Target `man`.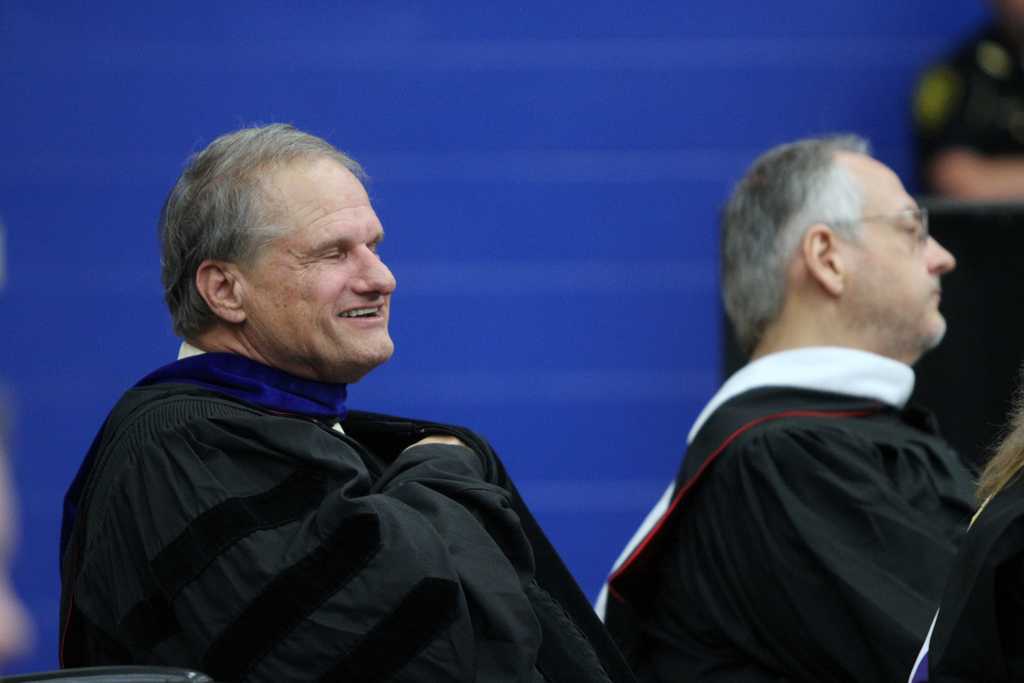
Target region: 605, 140, 981, 682.
